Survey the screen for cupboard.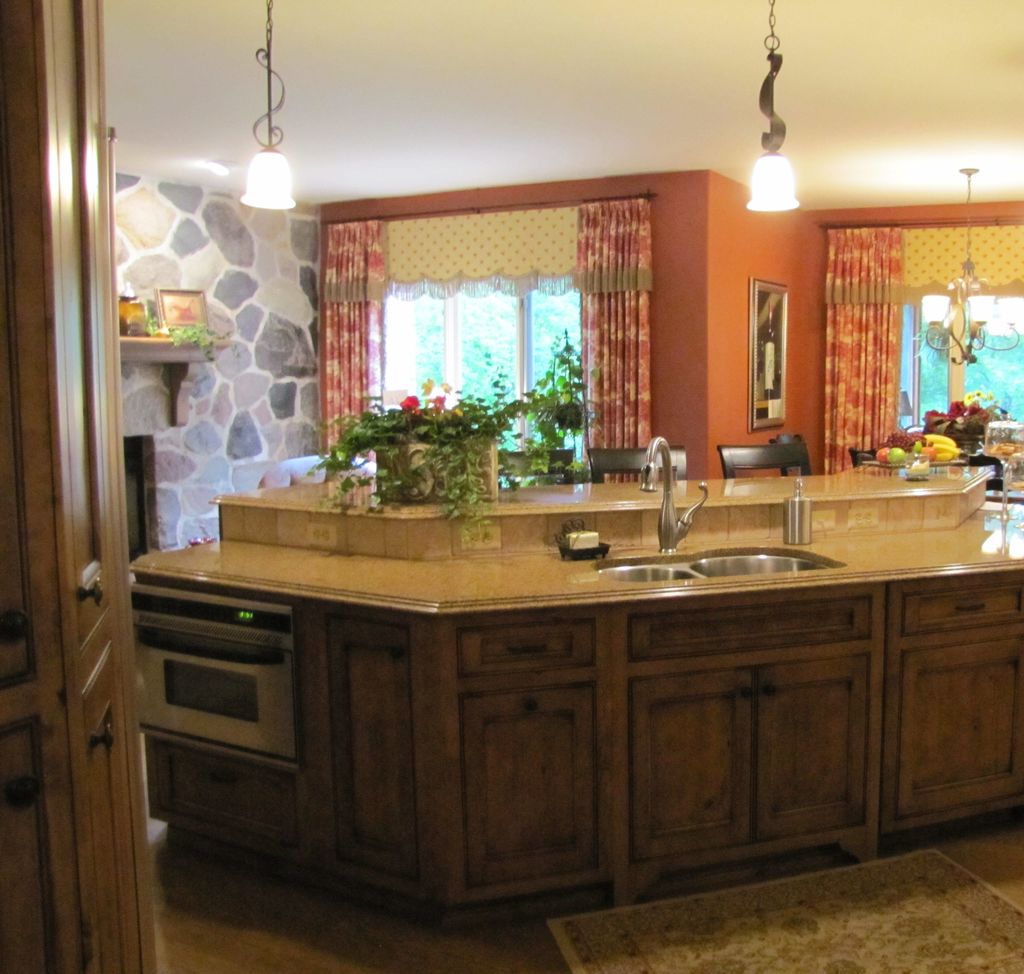
Survey found: (x1=143, y1=574, x2=1023, y2=902).
